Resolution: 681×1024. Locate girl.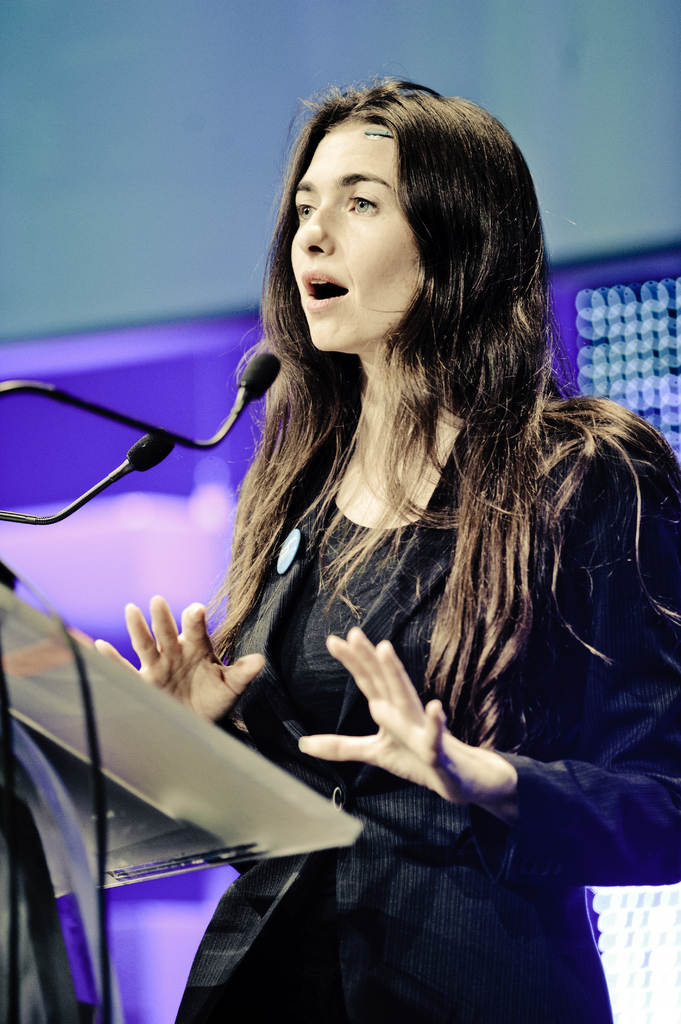
left=78, top=76, right=680, bottom=1023.
